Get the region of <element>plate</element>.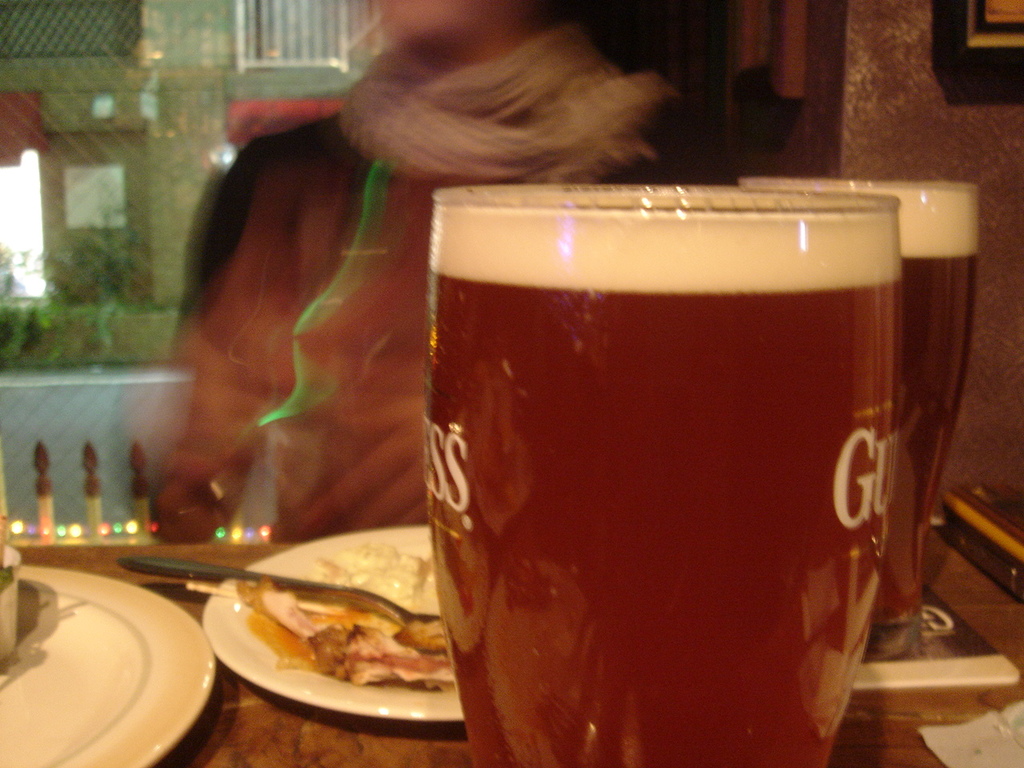
bbox=[194, 530, 466, 728].
